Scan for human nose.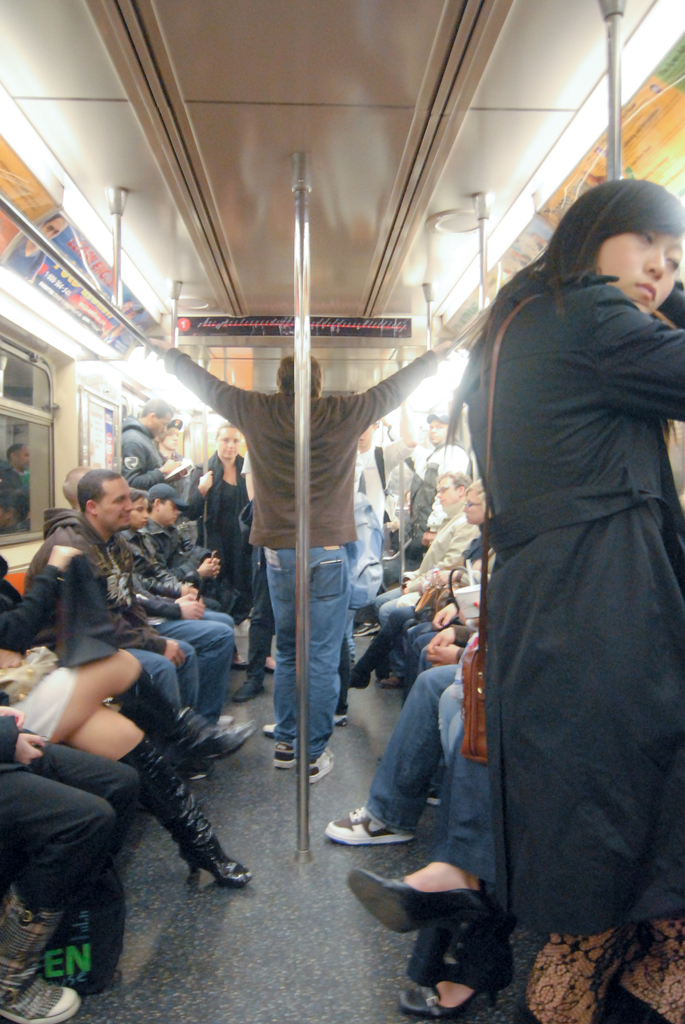
Scan result: Rect(437, 491, 442, 498).
